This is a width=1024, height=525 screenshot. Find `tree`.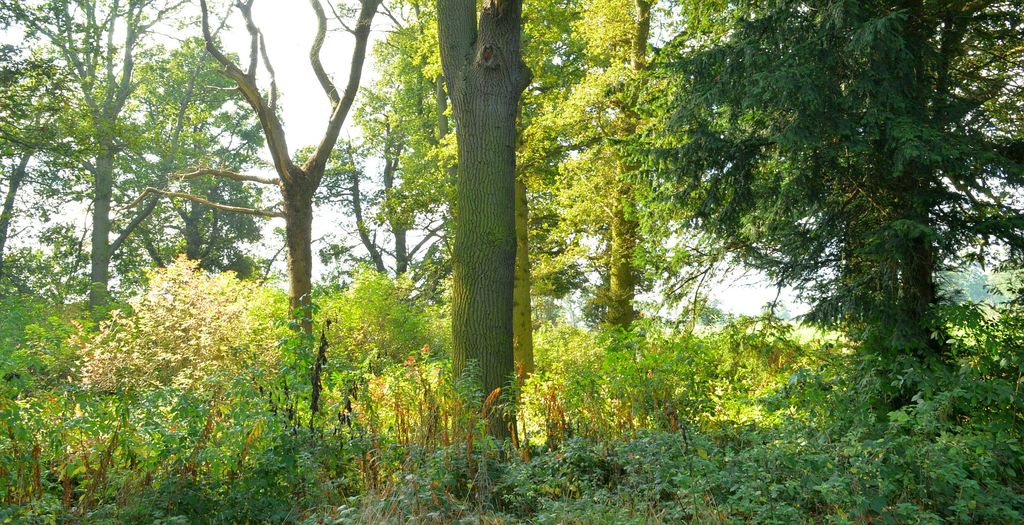
Bounding box: 604, 0, 650, 330.
